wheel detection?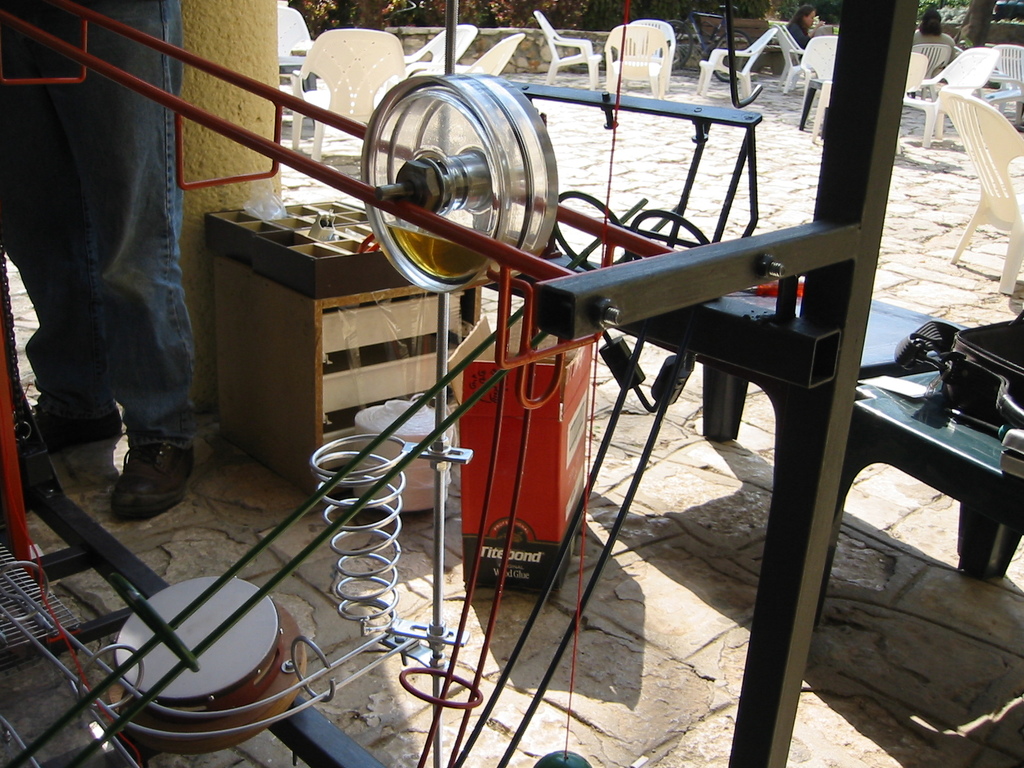
708, 28, 752, 82
